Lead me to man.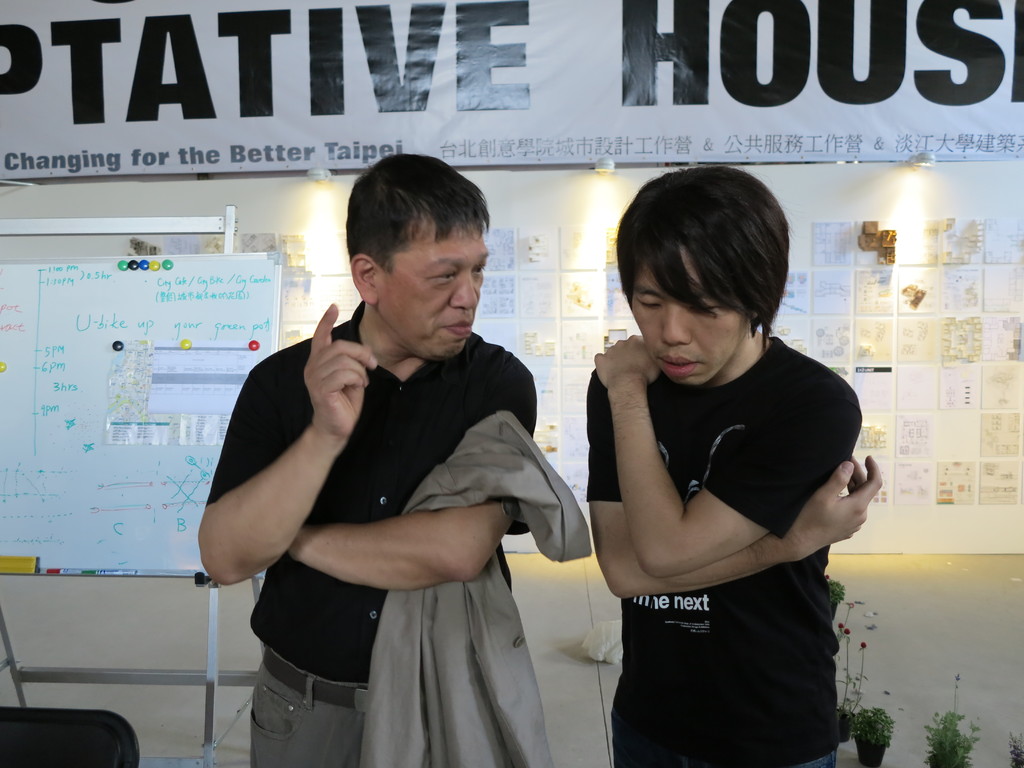
Lead to [left=580, top=163, right=884, bottom=767].
